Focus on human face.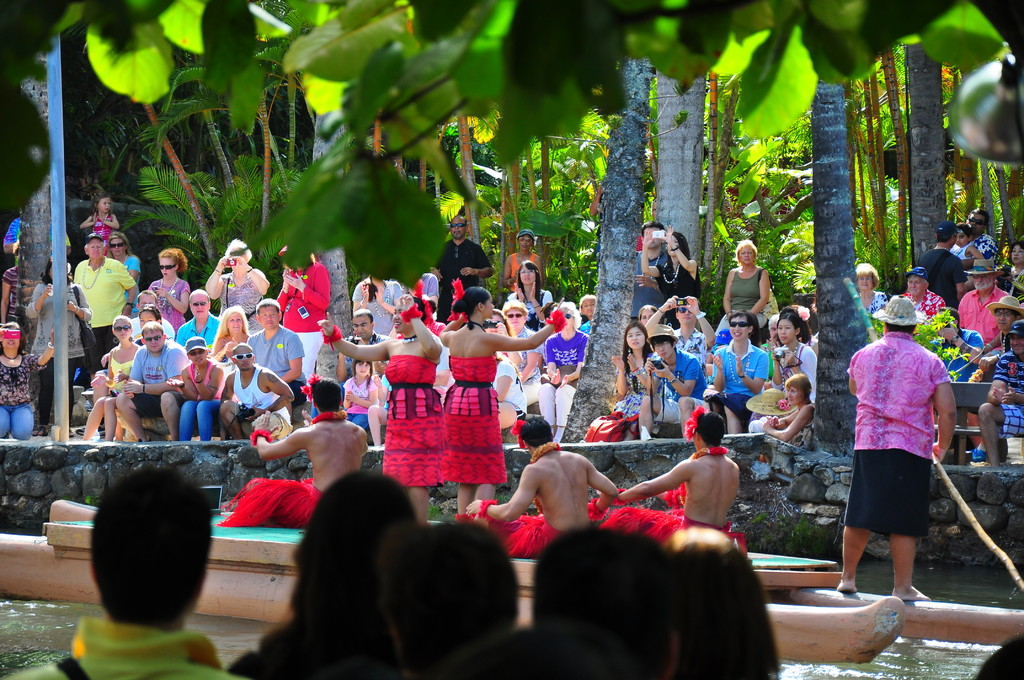
Focused at select_region(577, 298, 591, 313).
